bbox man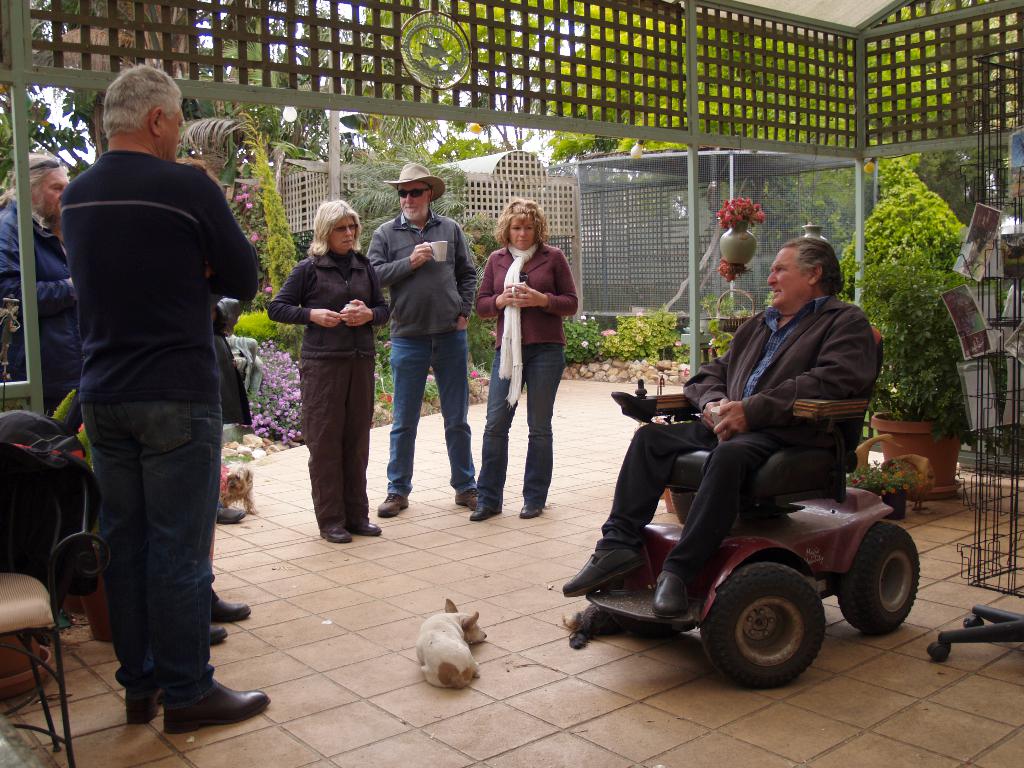
detection(367, 161, 486, 513)
